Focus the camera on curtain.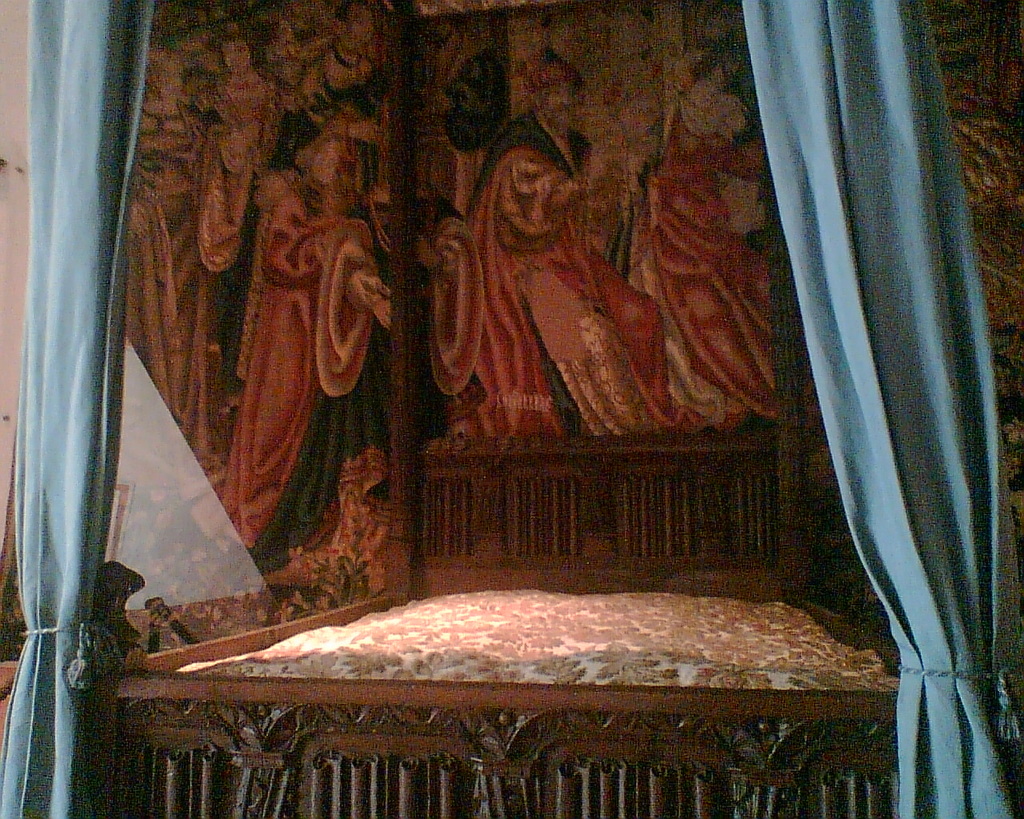
Focus region: (1, 0, 177, 818).
